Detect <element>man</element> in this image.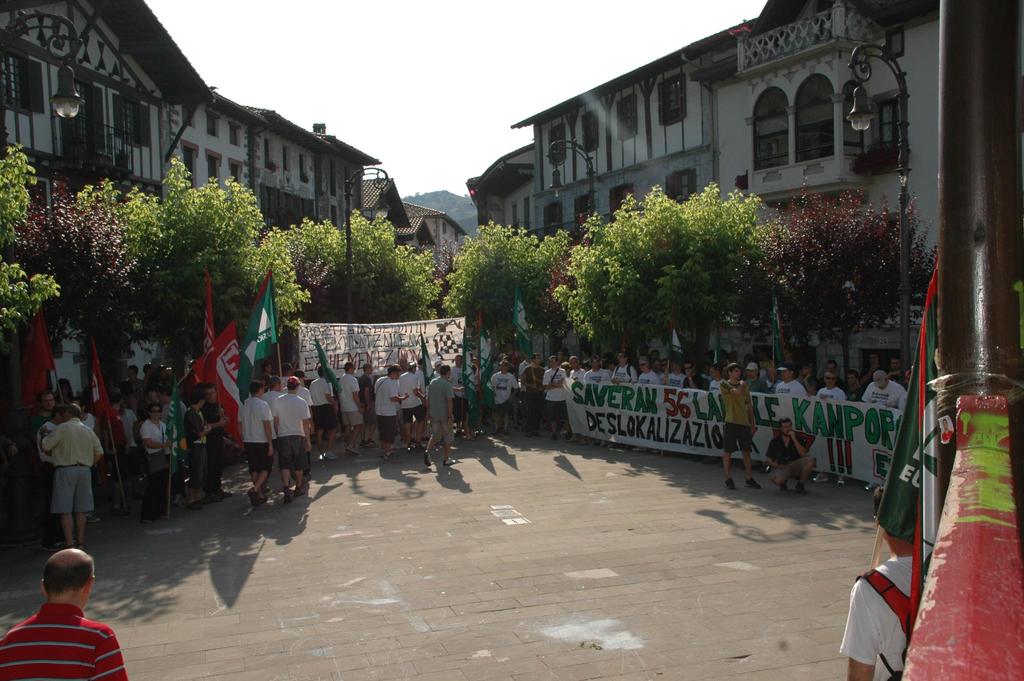
Detection: bbox(842, 369, 862, 401).
